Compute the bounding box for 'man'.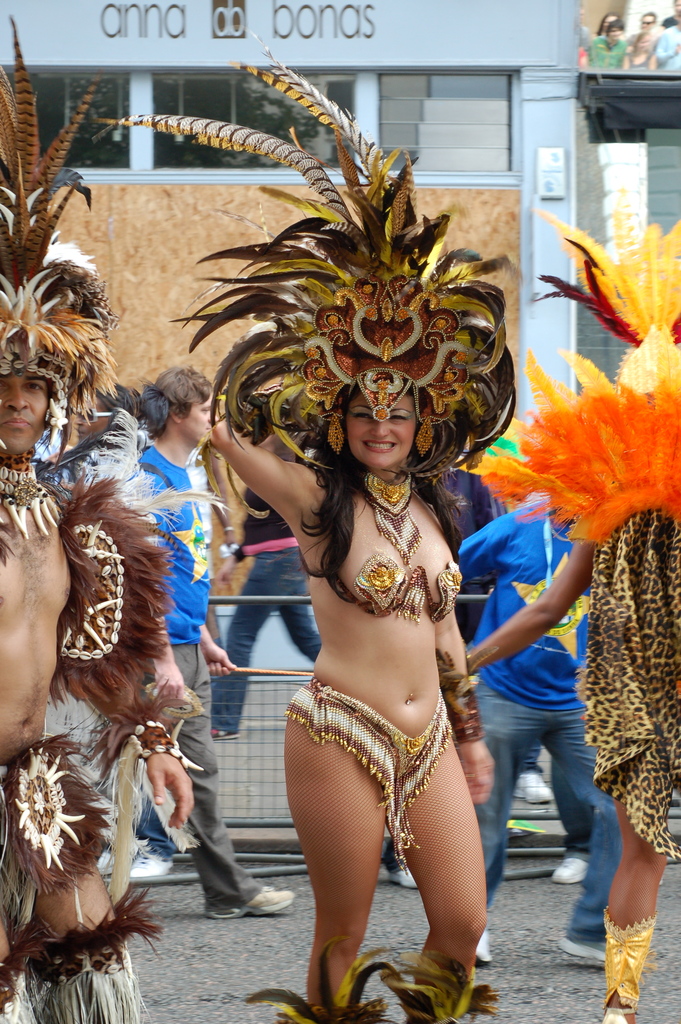
left=461, top=487, right=604, bottom=973.
